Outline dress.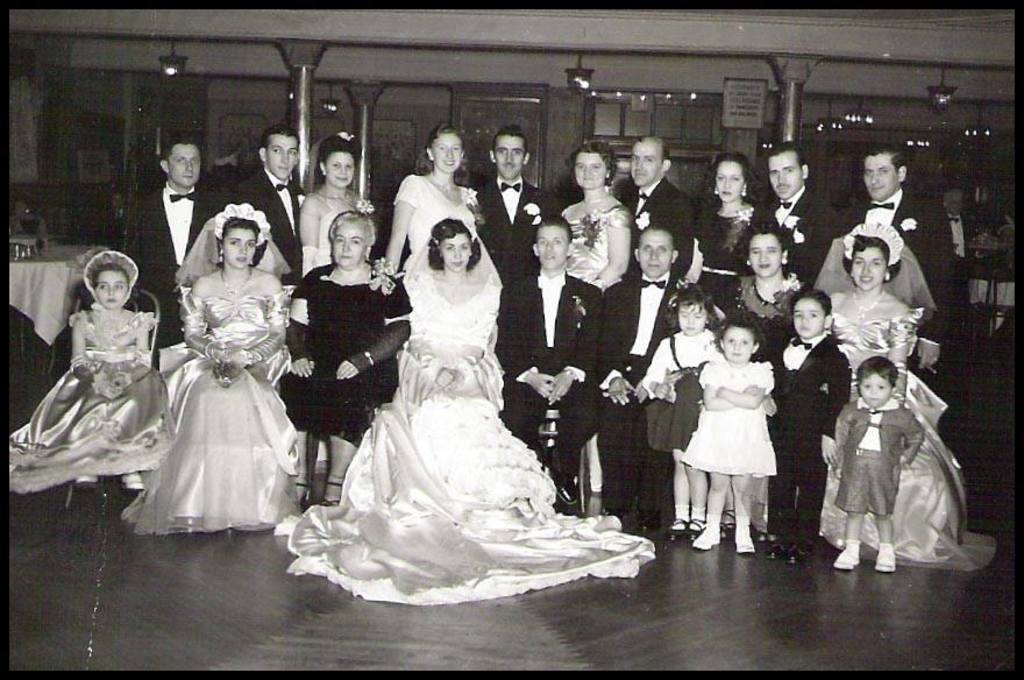
Outline: (721, 271, 802, 368).
